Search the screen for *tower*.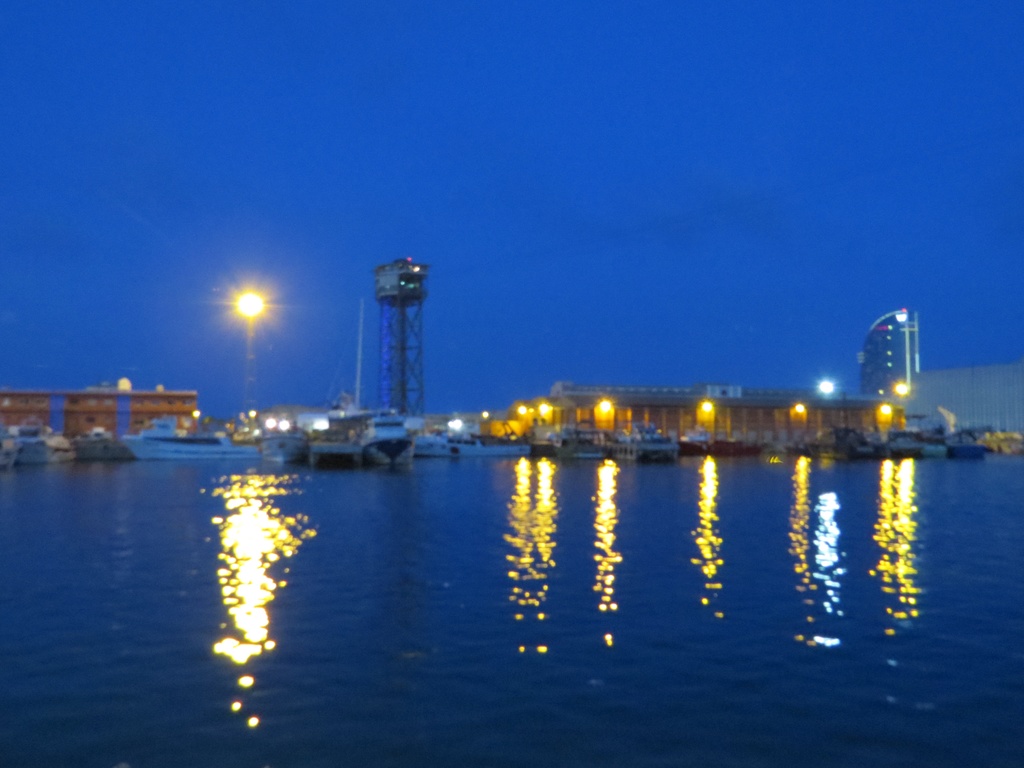
Found at bbox=[852, 302, 923, 399].
